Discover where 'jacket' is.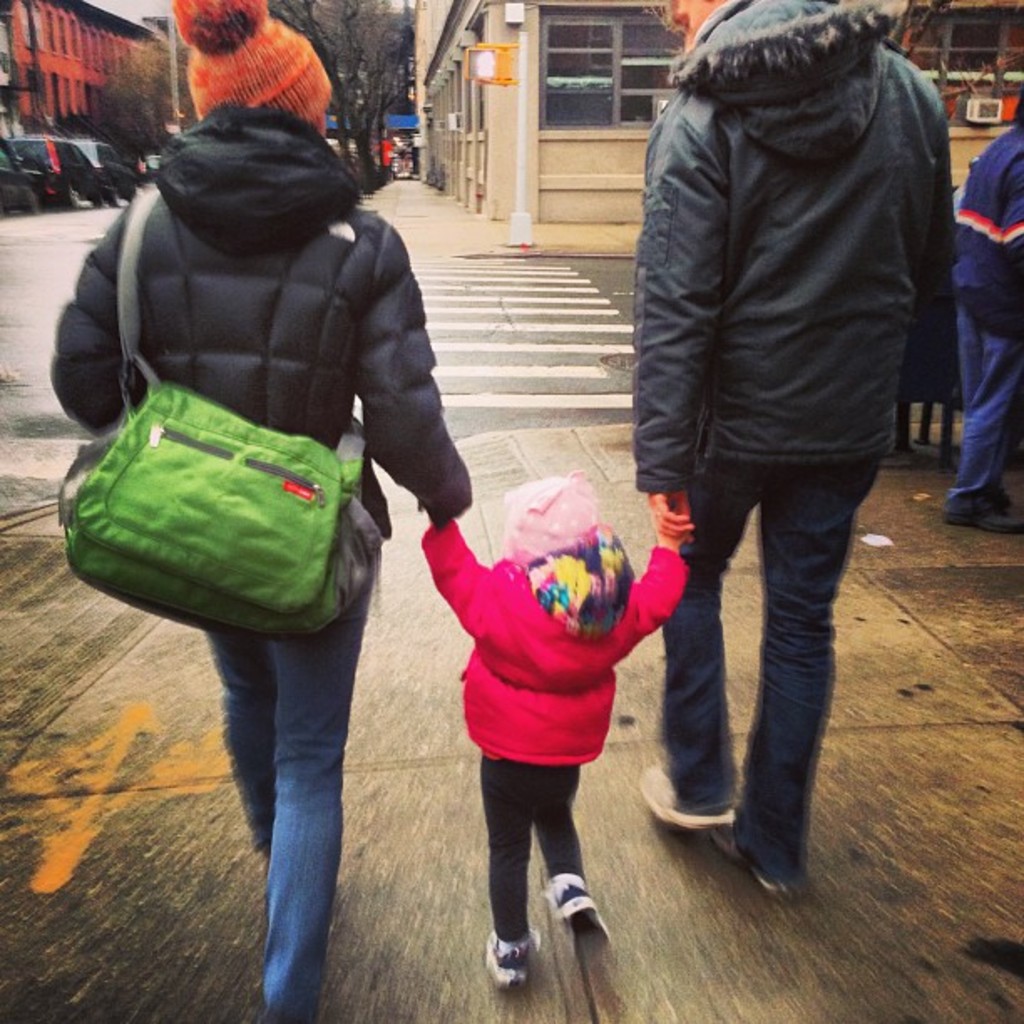
Discovered at bbox=(629, 0, 965, 485).
